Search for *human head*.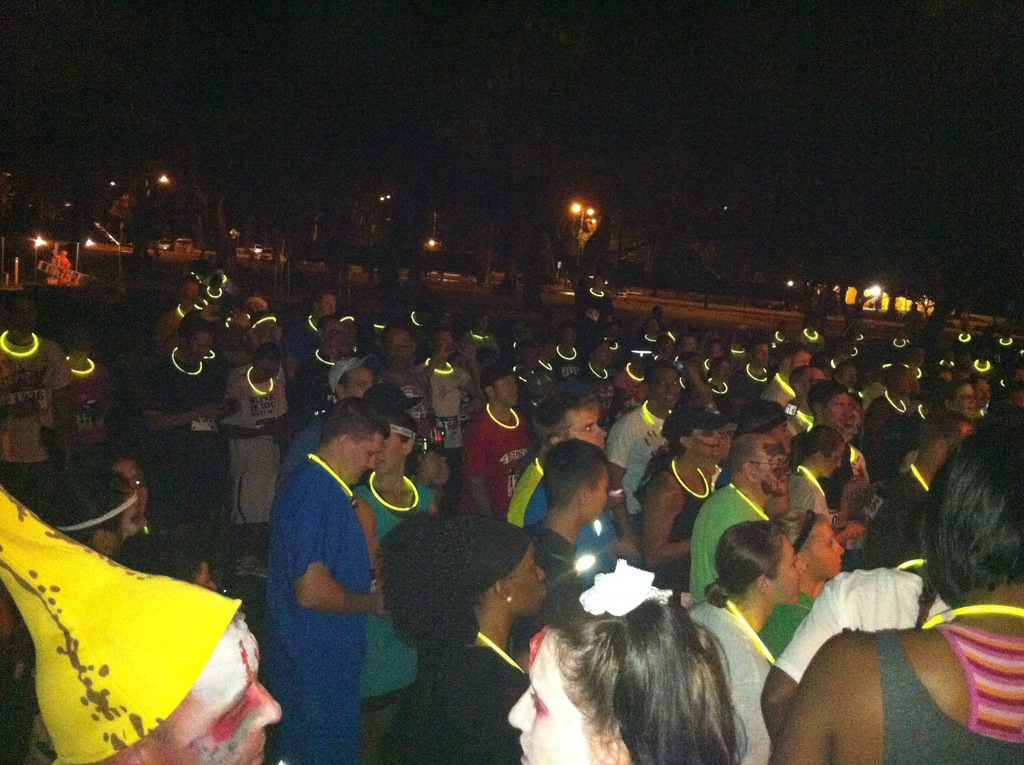
Found at {"x1": 149, "y1": 544, "x2": 215, "y2": 593}.
